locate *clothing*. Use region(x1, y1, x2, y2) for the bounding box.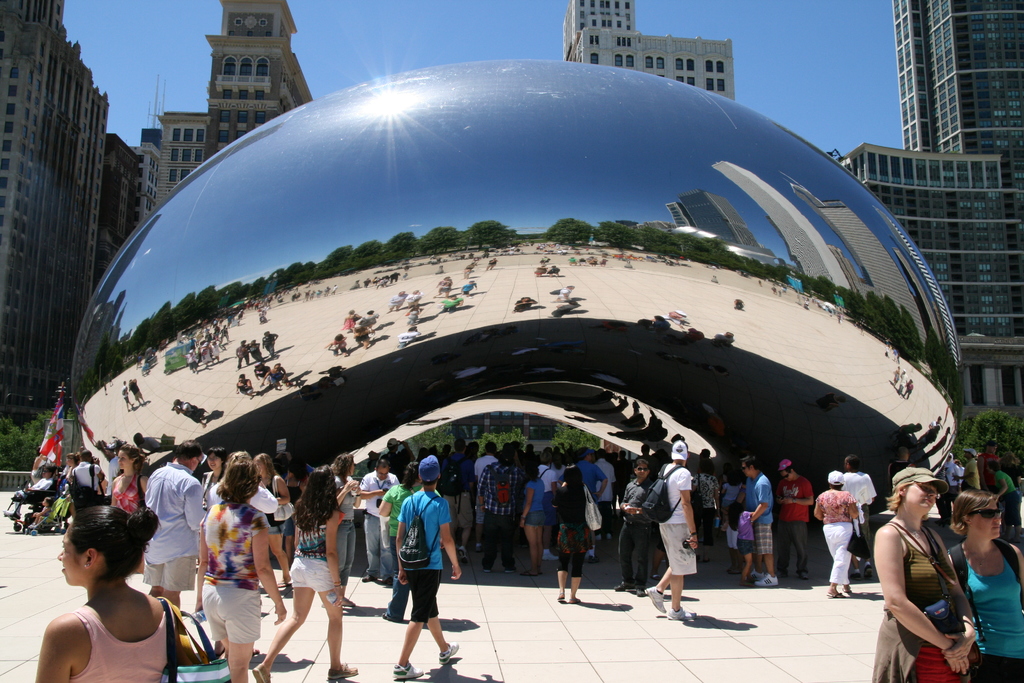
region(68, 463, 101, 499).
